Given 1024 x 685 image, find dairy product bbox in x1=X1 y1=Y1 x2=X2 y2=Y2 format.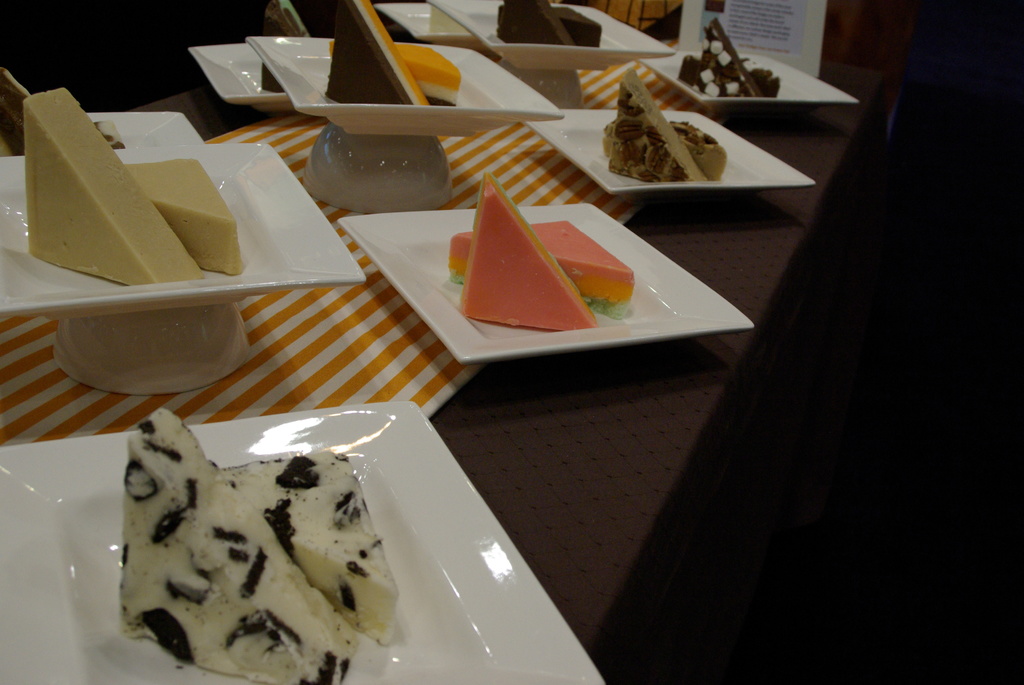
x1=0 y1=62 x2=257 y2=295.
